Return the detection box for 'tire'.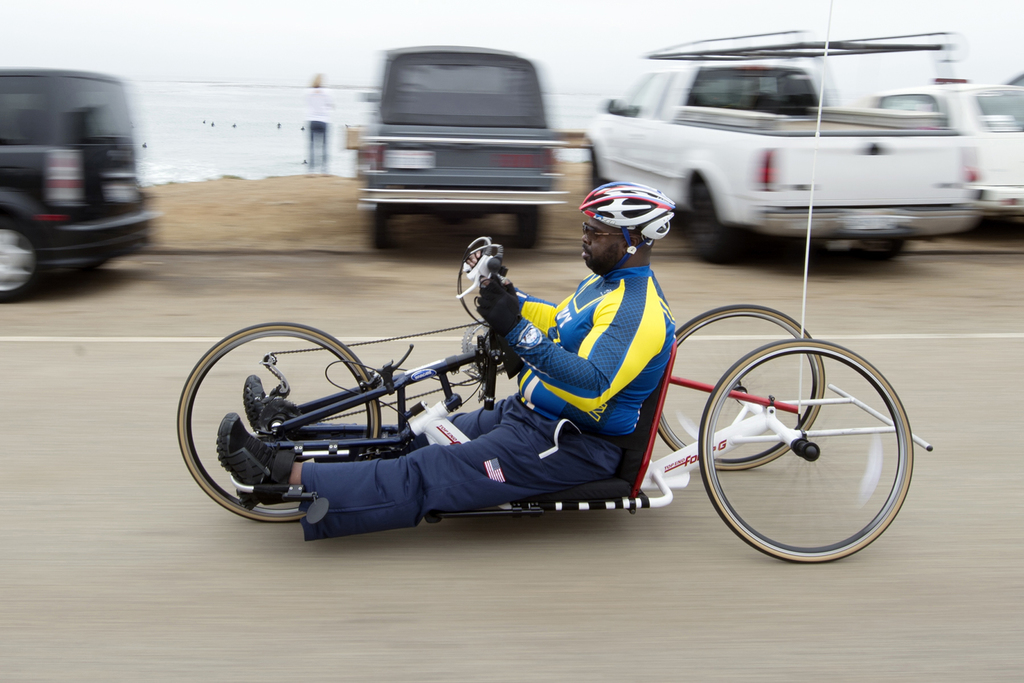
l=858, t=237, r=901, b=258.
